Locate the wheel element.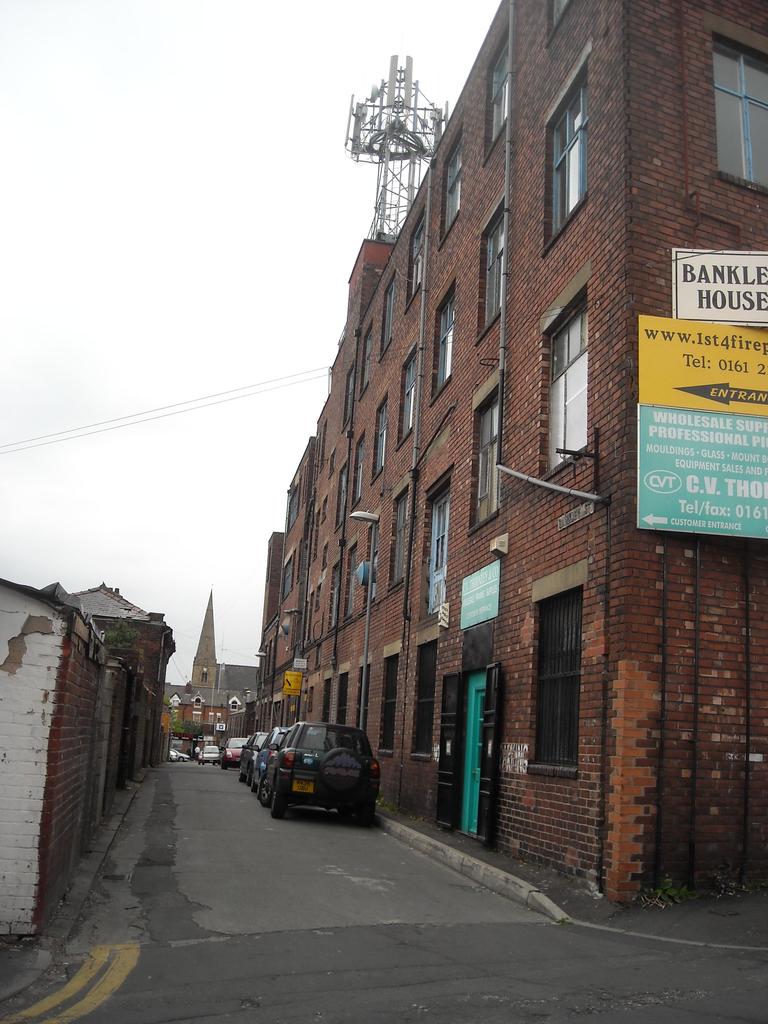
Element bbox: x1=202 y1=762 x2=207 y2=765.
